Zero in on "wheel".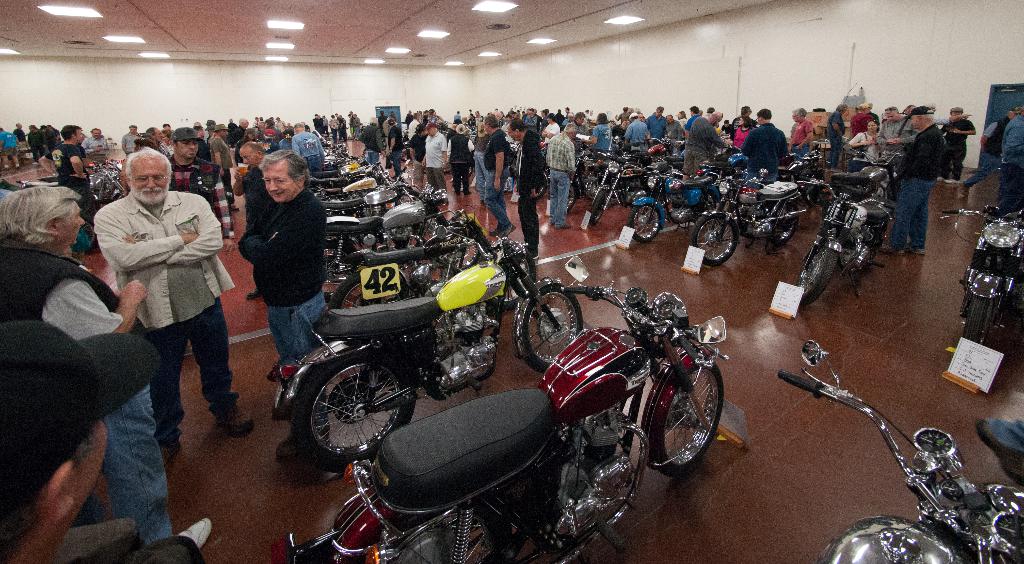
Zeroed in: box=[486, 248, 534, 310].
